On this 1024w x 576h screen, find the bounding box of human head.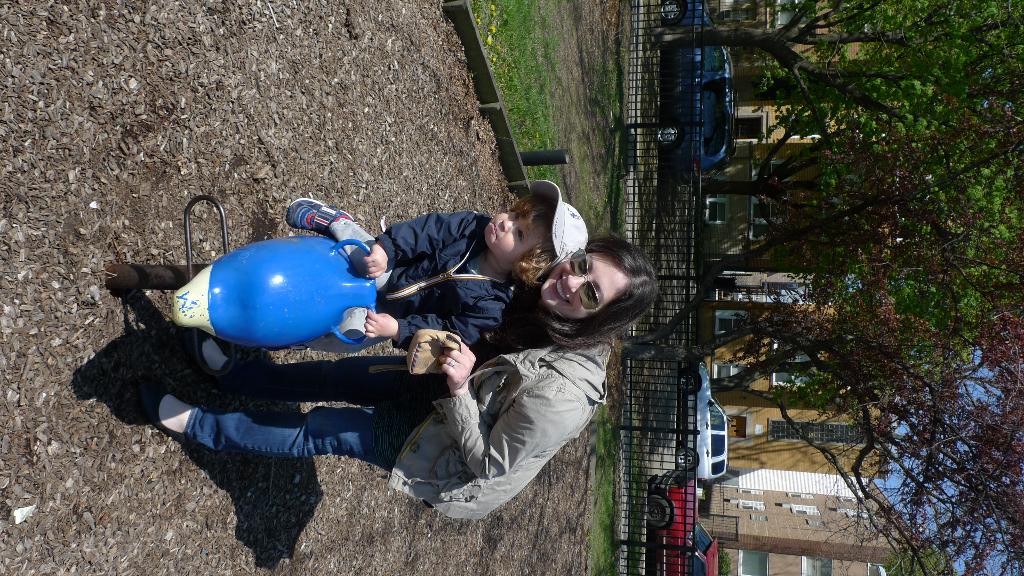
Bounding box: 535, 230, 652, 325.
